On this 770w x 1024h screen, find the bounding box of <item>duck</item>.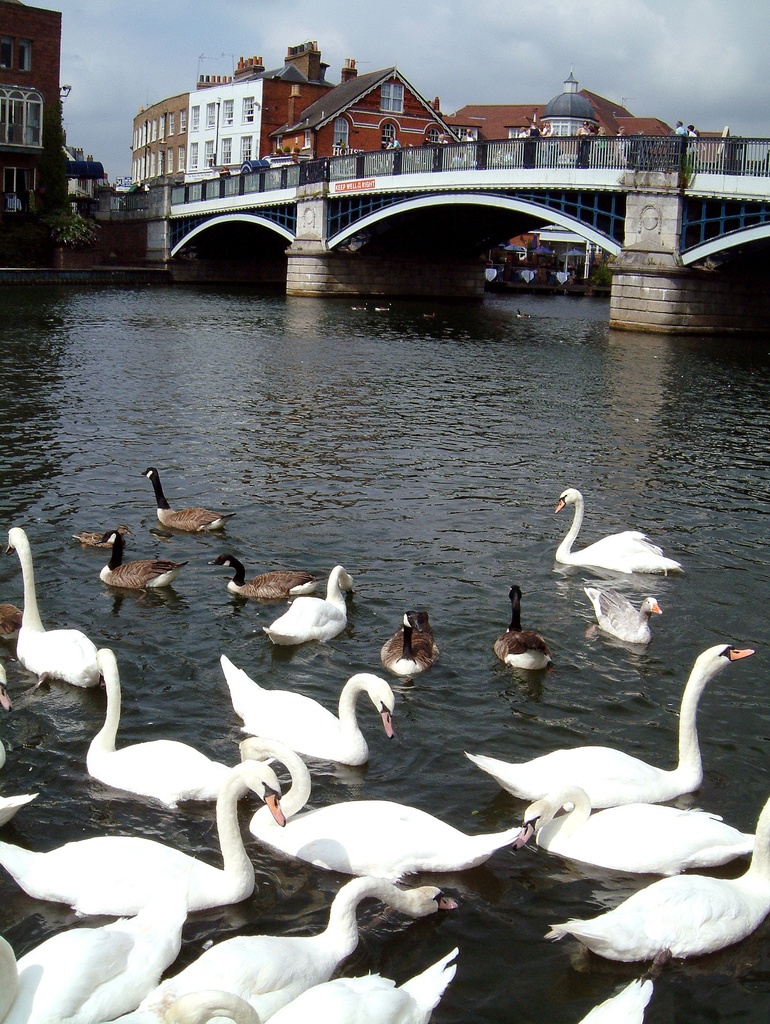
Bounding box: left=457, top=633, right=767, bottom=806.
